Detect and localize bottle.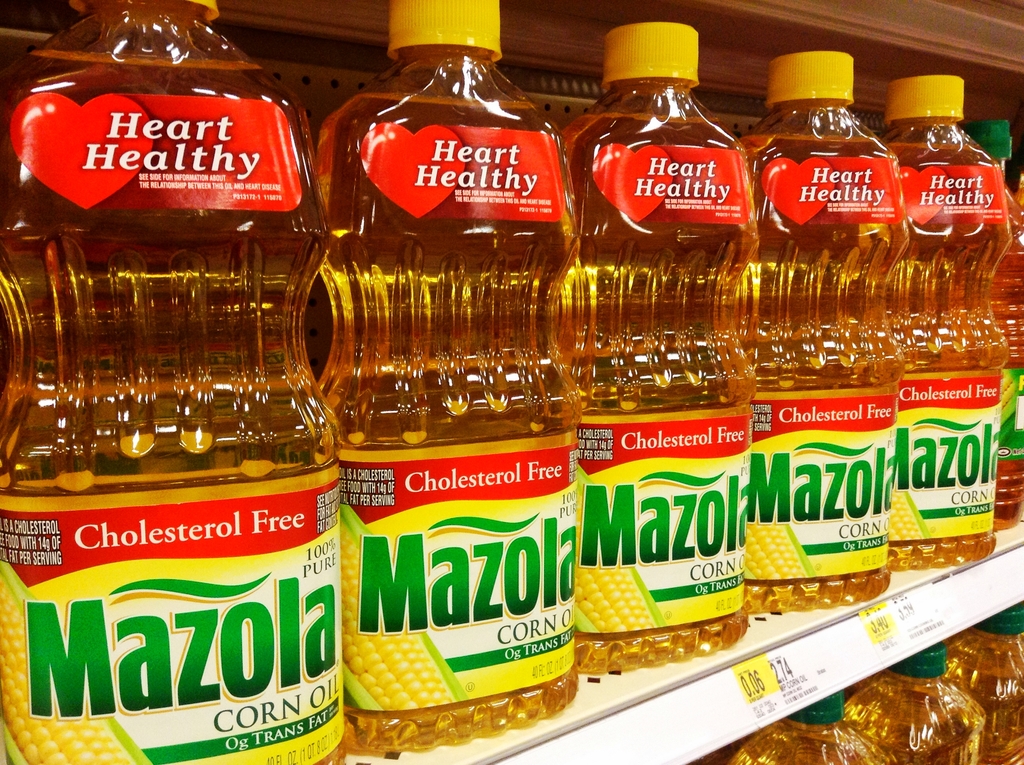
Localized at pyautogui.locateOnScreen(877, 67, 1007, 577).
